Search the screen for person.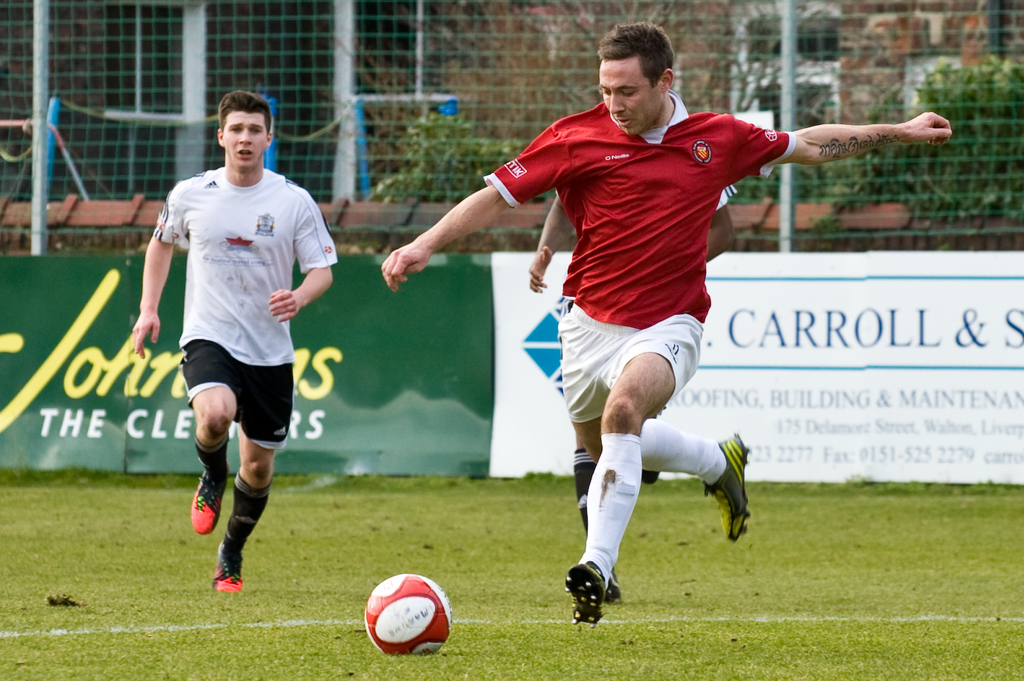
Found at l=152, t=84, r=337, b=644.
